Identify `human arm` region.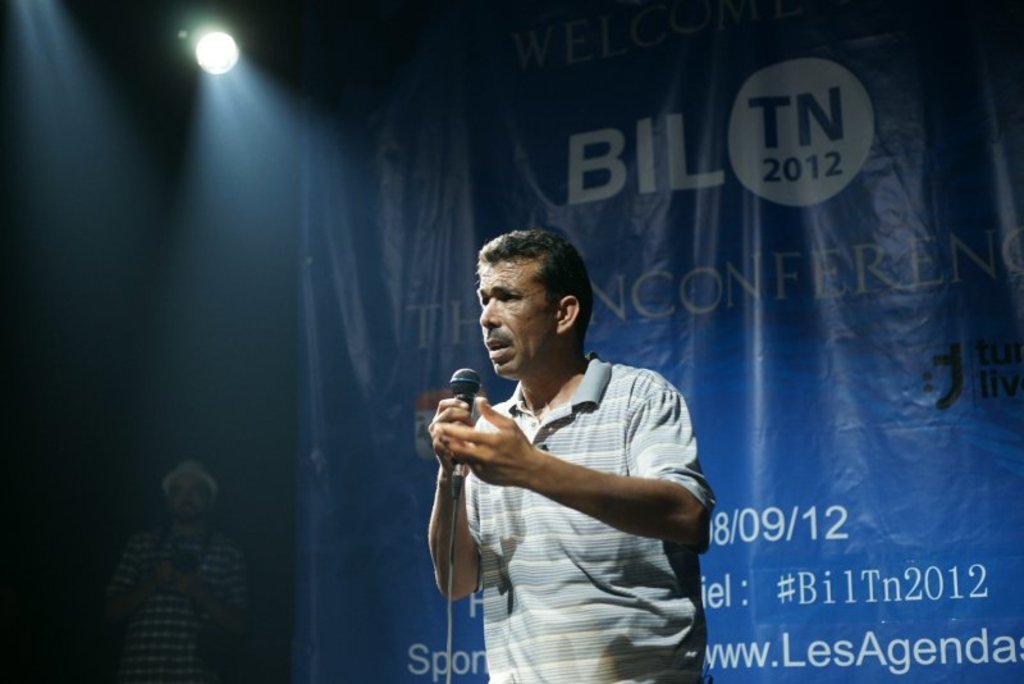
Region: <bbox>109, 537, 169, 615</bbox>.
